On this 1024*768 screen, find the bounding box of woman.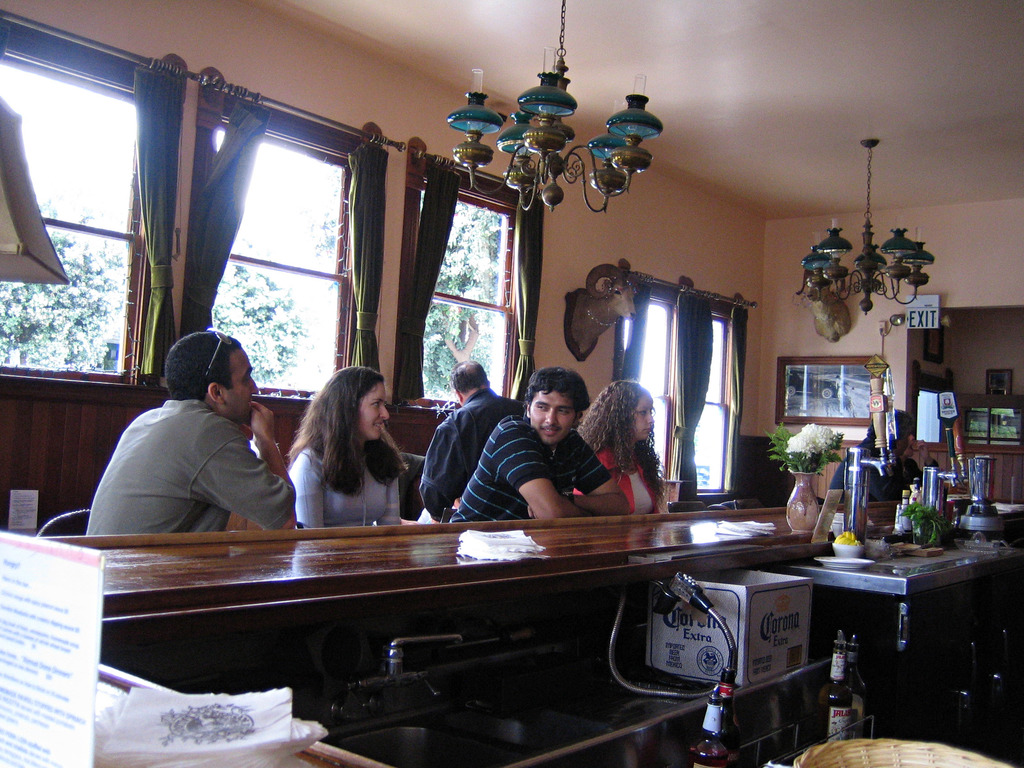
Bounding box: box=[898, 434, 941, 499].
